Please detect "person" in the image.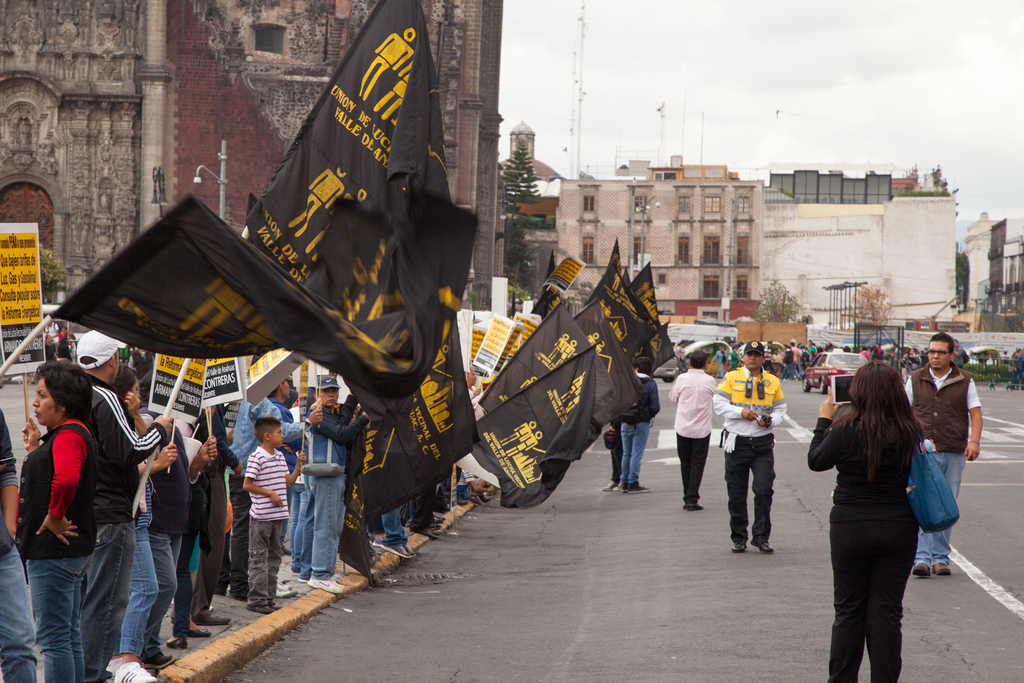
[left=602, top=357, right=636, bottom=491].
